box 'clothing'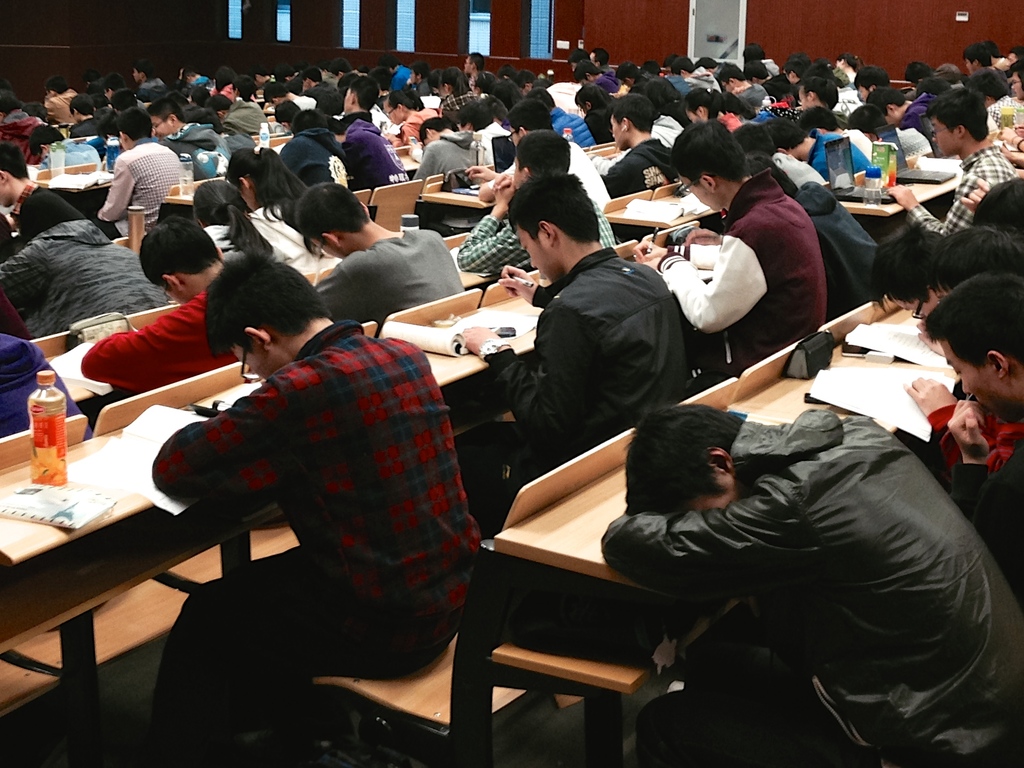
x1=910 y1=147 x2=1020 y2=232
